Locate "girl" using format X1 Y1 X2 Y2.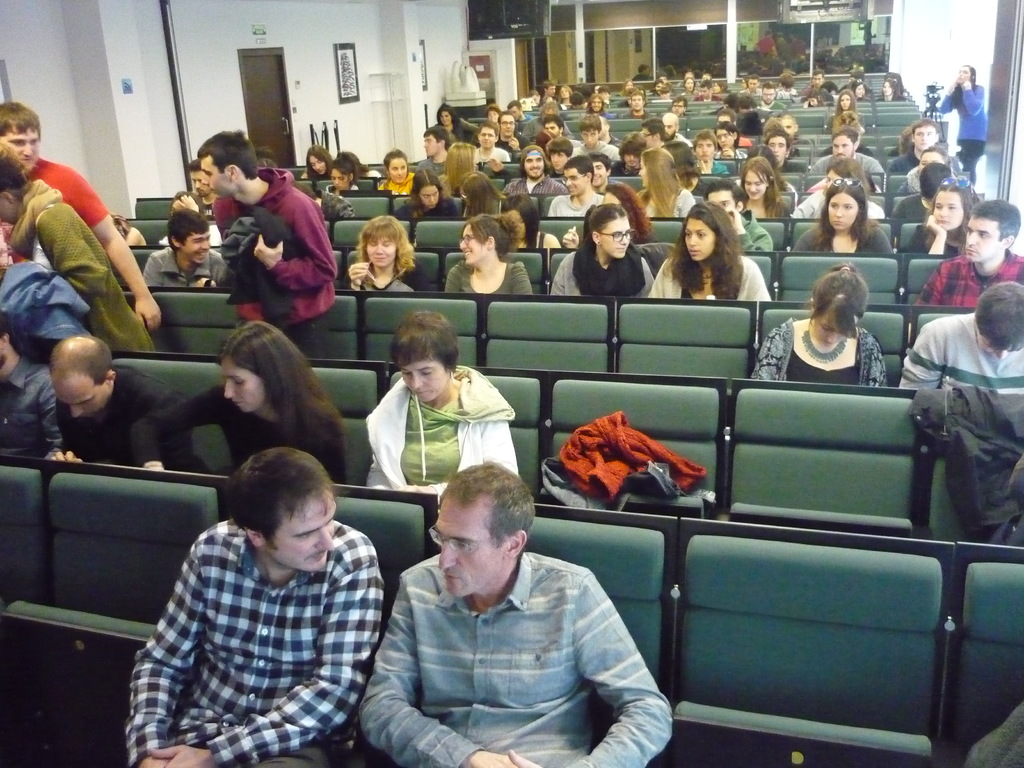
803 90 822 104.
